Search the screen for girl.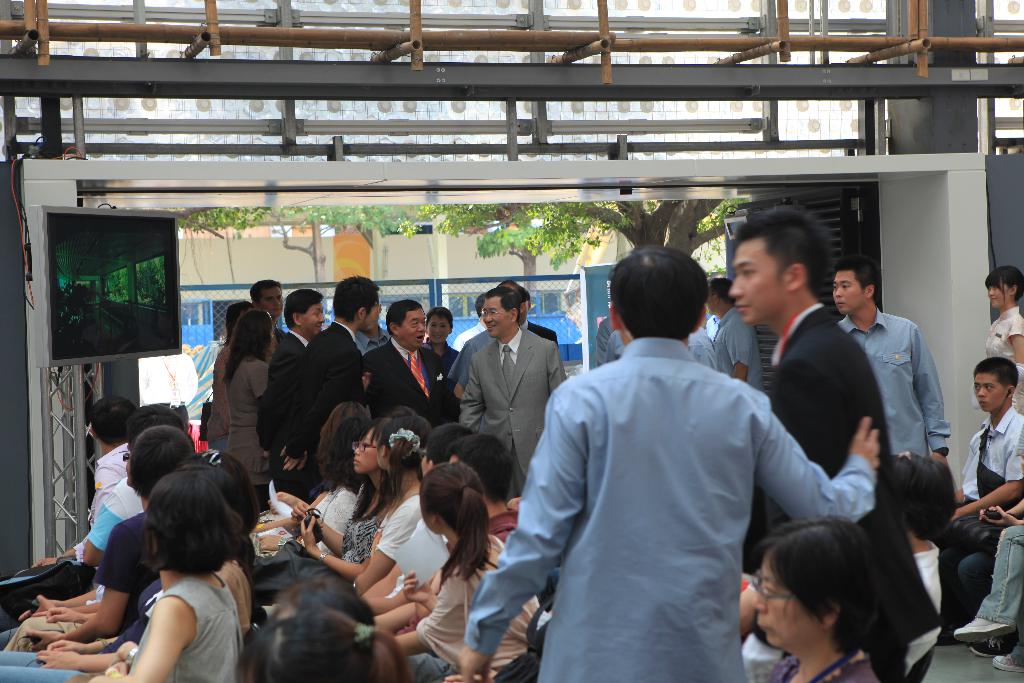
Found at 0:472:244:682.
